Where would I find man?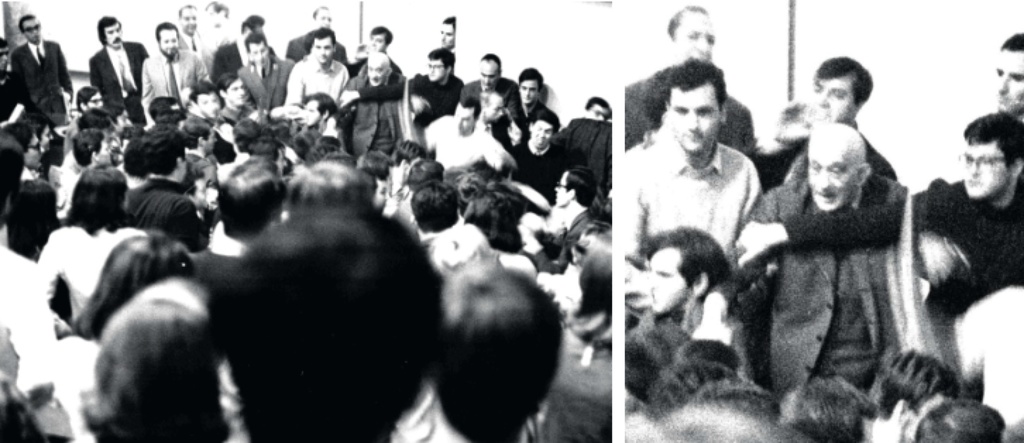
At [625,4,756,155].
